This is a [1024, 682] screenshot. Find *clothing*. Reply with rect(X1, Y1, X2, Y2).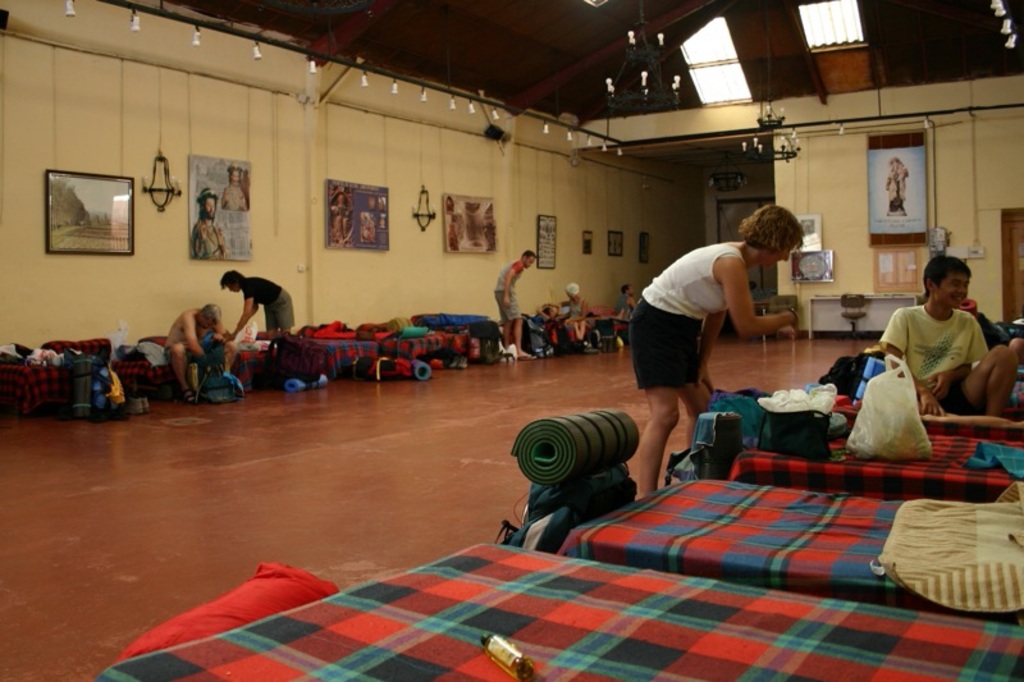
rect(191, 216, 225, 264).
